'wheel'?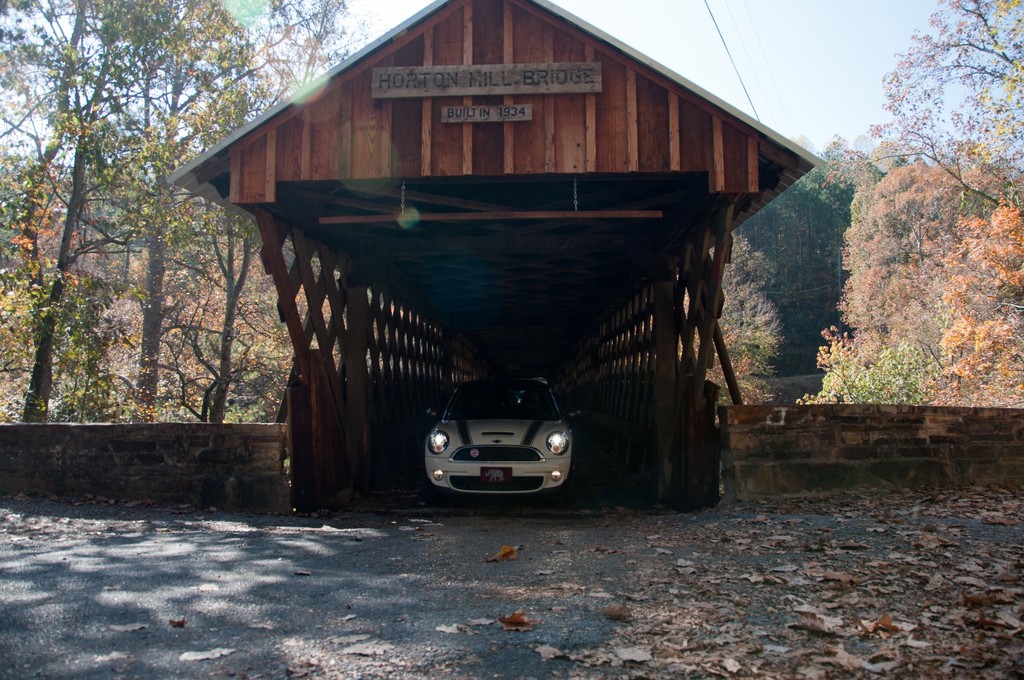
BBox(420, 464, 445, 504)
